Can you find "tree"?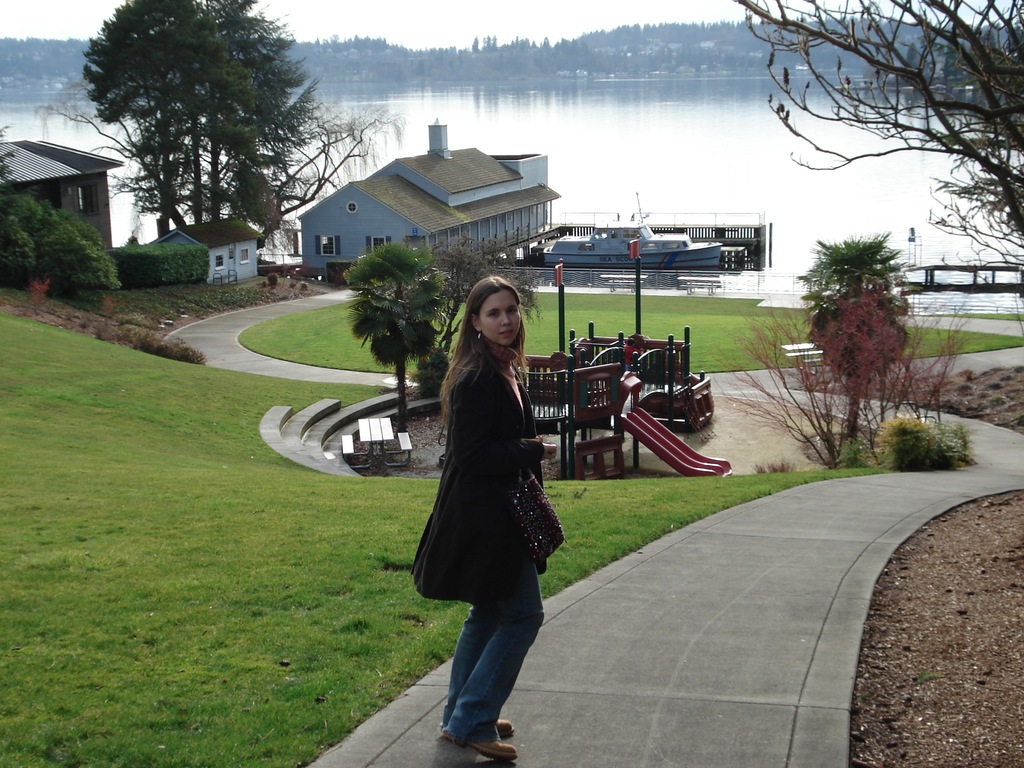
Yes, bounding box: left=78, top=0, right=402, bottom=259.
